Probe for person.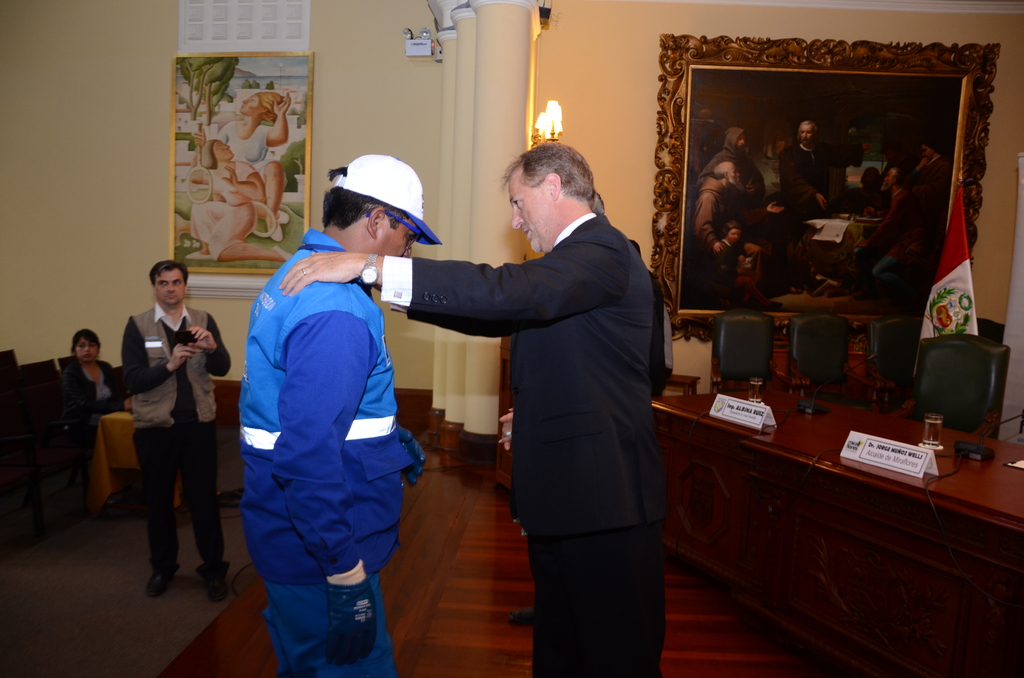
Probe result: BBox(190, 127, 295, 267).
